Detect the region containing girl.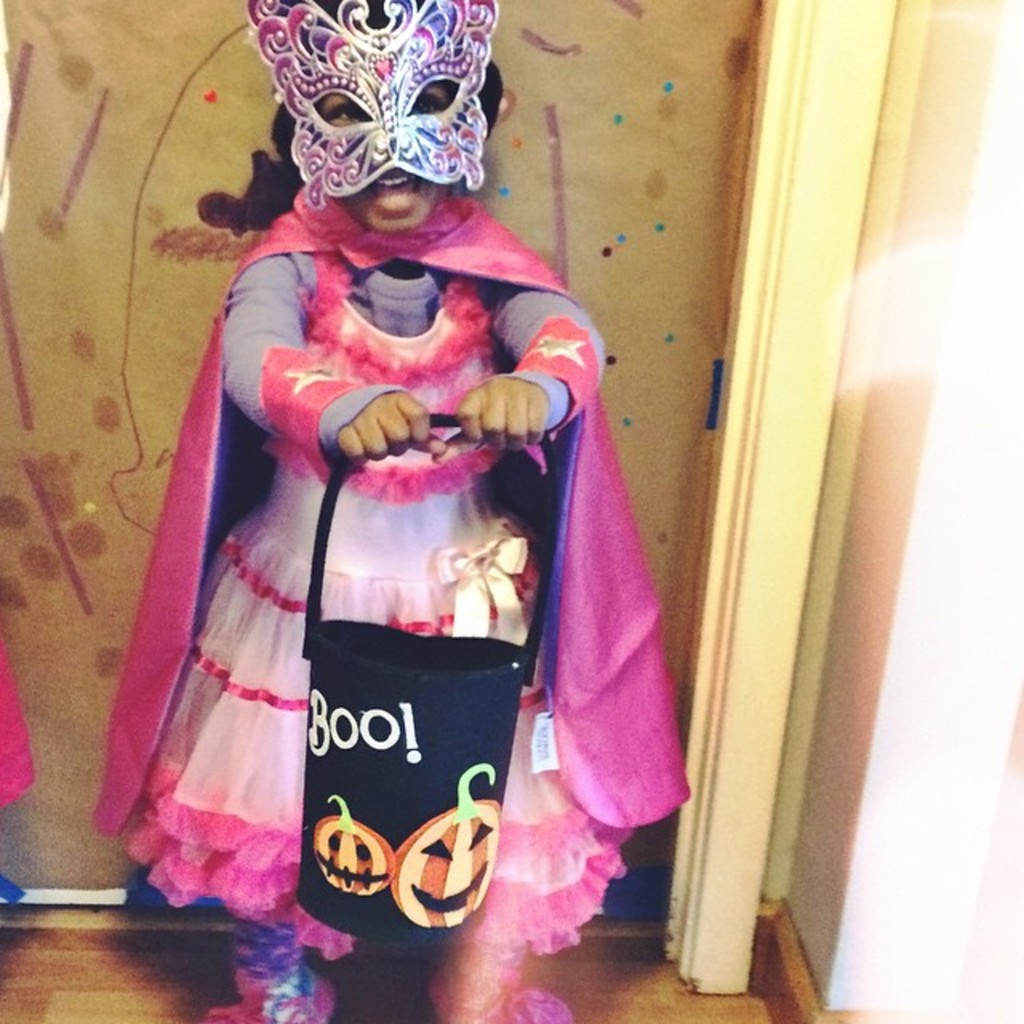
<box>83,0,694,1022</box>.
